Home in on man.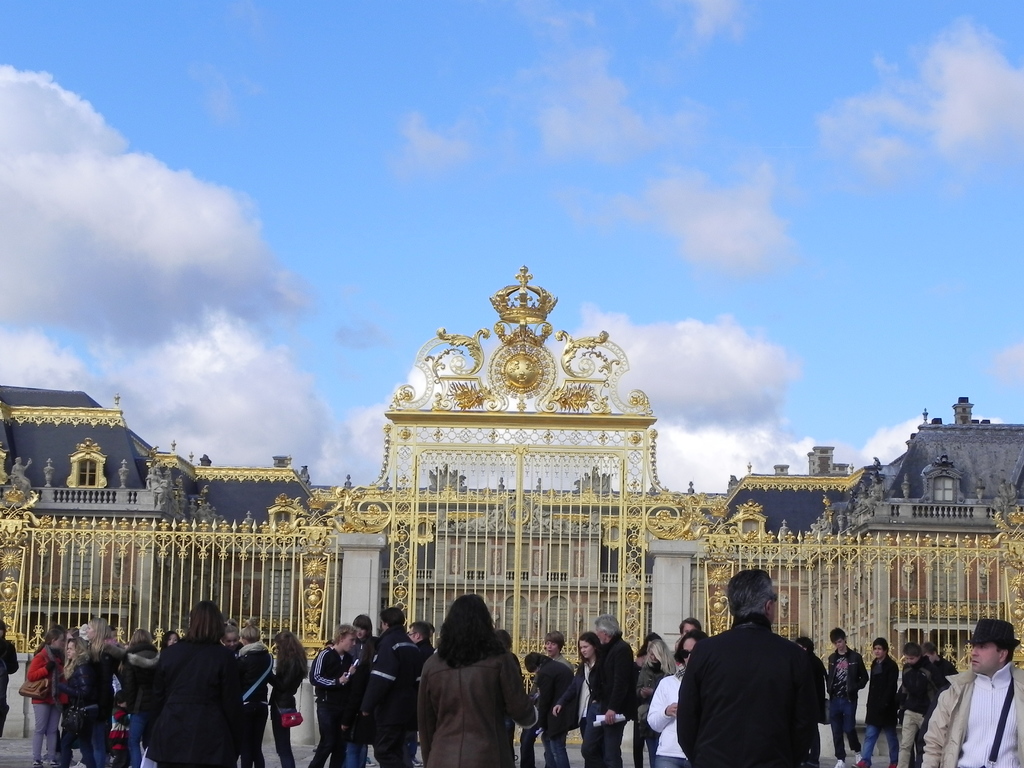
Homed in at region(920, 615, 1023, 767).
